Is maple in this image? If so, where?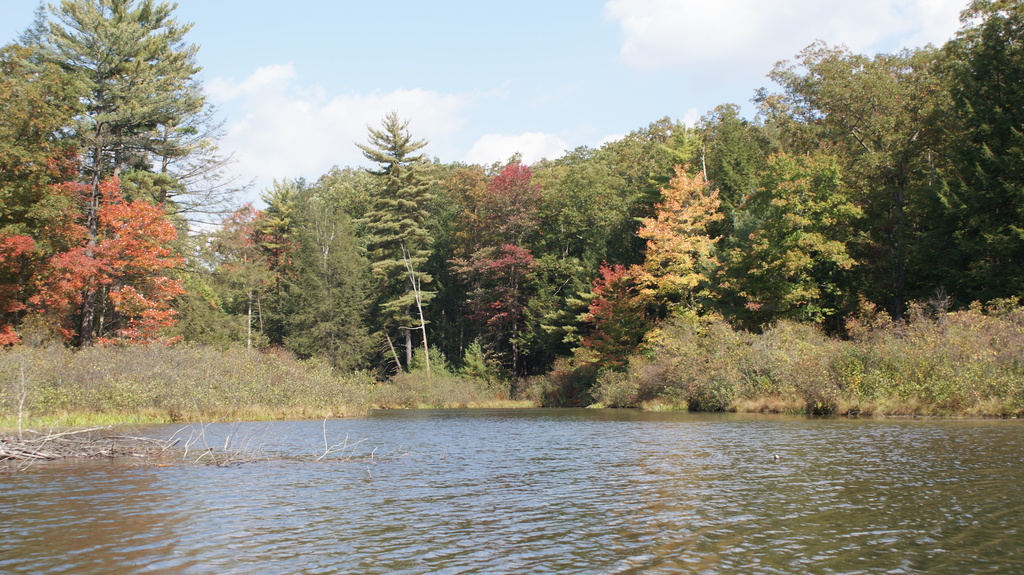
Yes, at select_region(200, 192, 296, 333).
